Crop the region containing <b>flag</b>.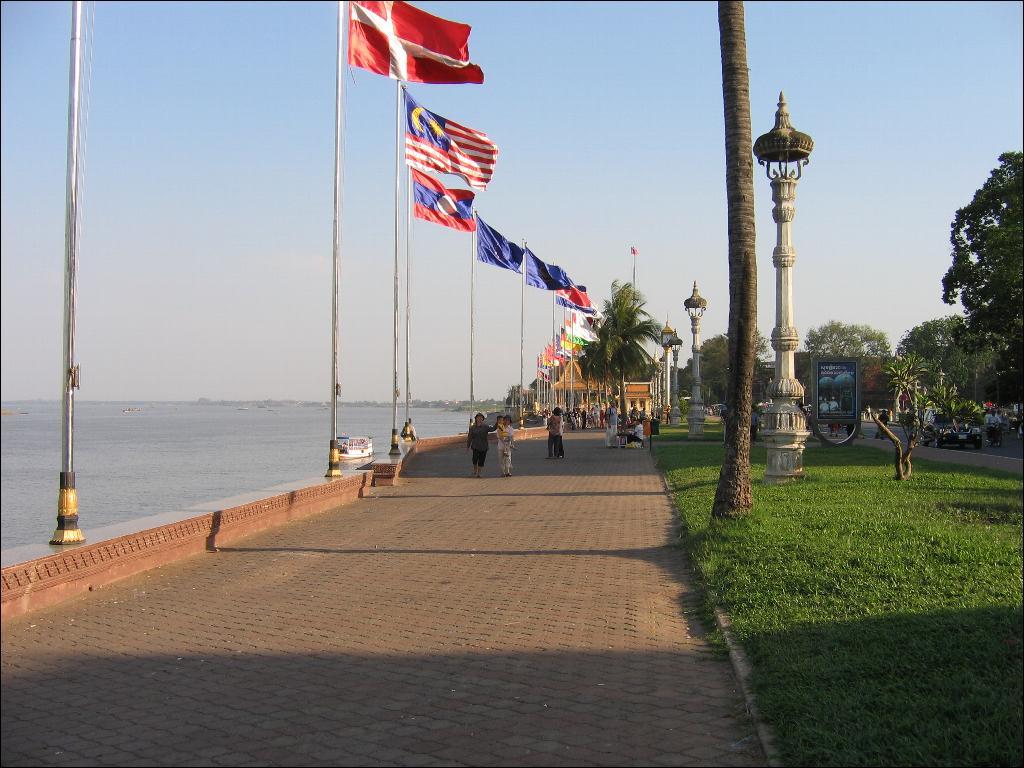
Crop region: Rect(469, 218, 521, 279).
